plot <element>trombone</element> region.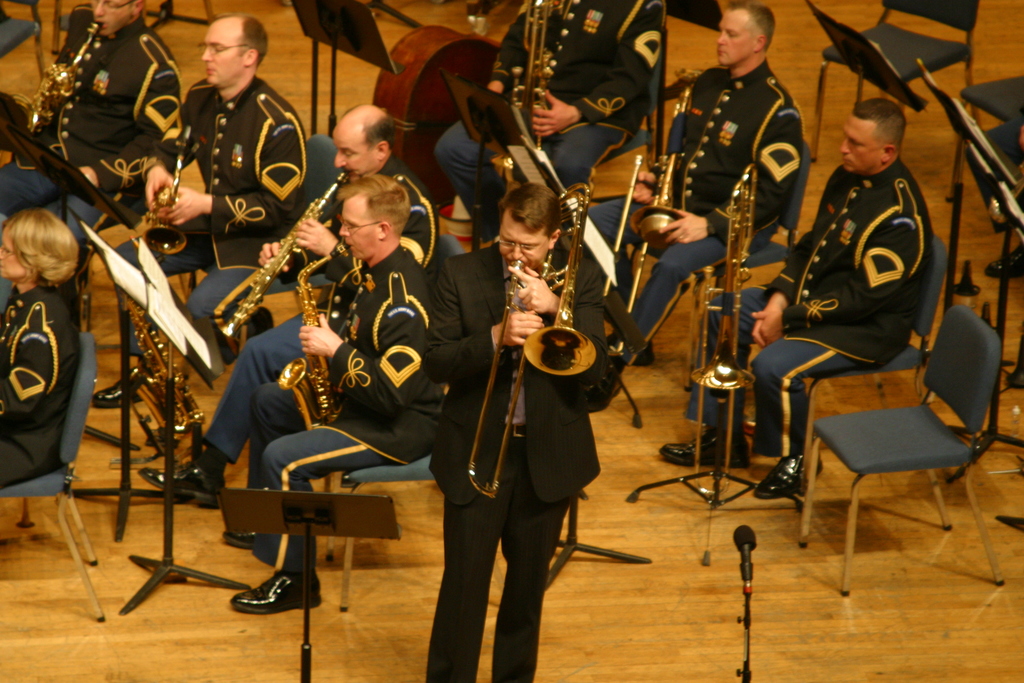
Plotted at left=30, top=15, right=106, bottom=125.
